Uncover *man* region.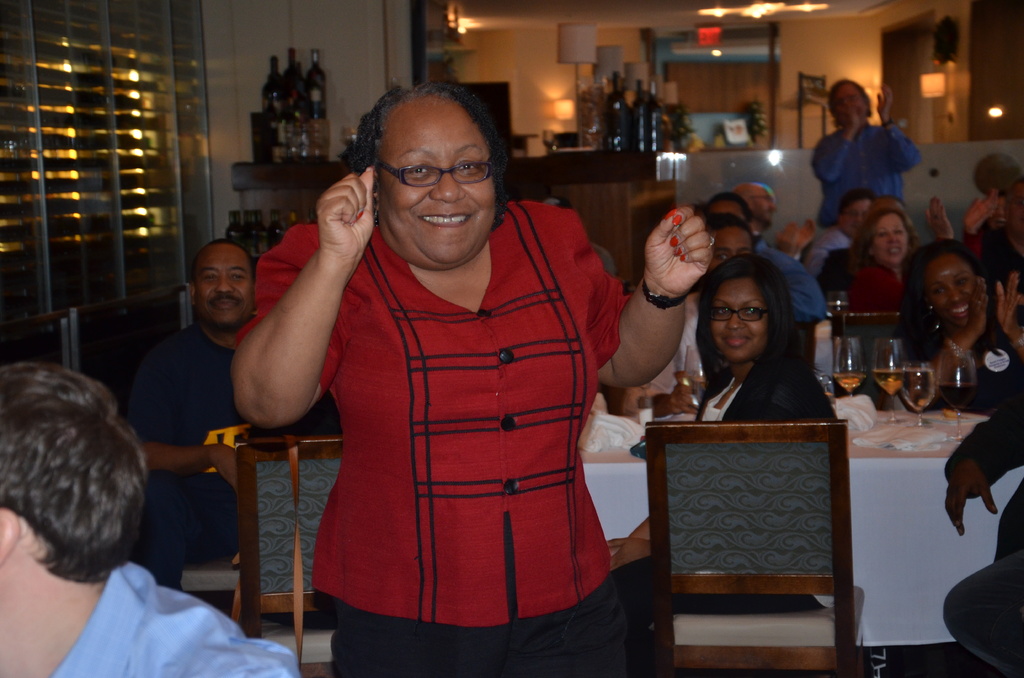
Uncovered: 701:191:827:327.
